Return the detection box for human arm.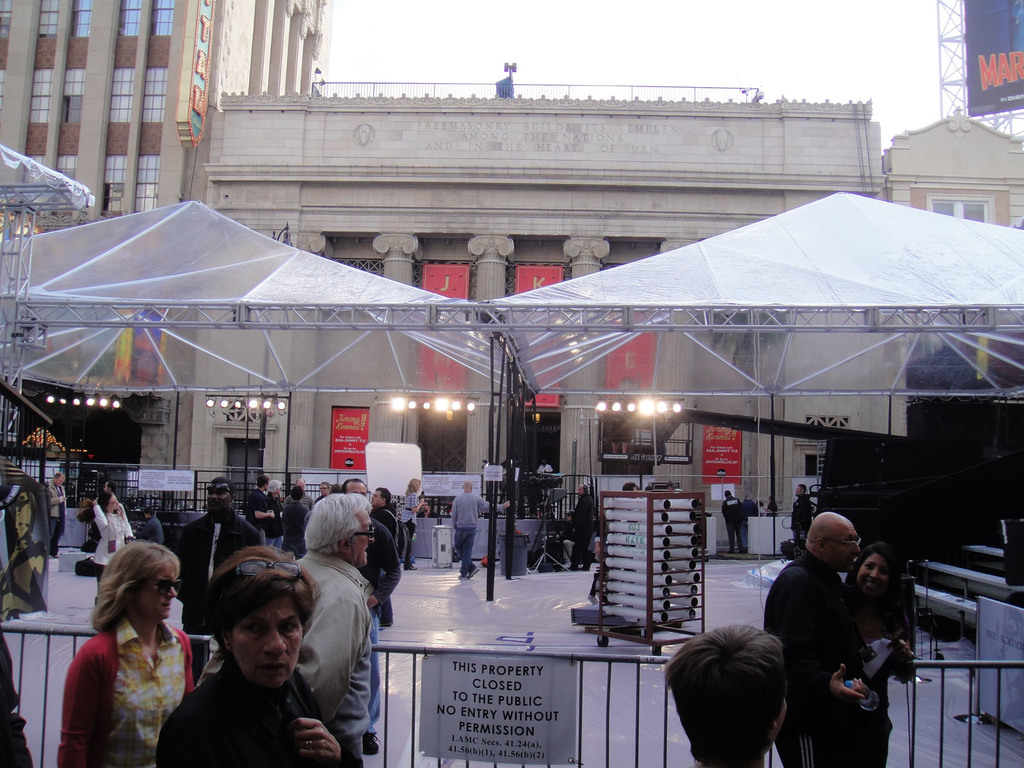
locate(51, 641, 109, 767).
